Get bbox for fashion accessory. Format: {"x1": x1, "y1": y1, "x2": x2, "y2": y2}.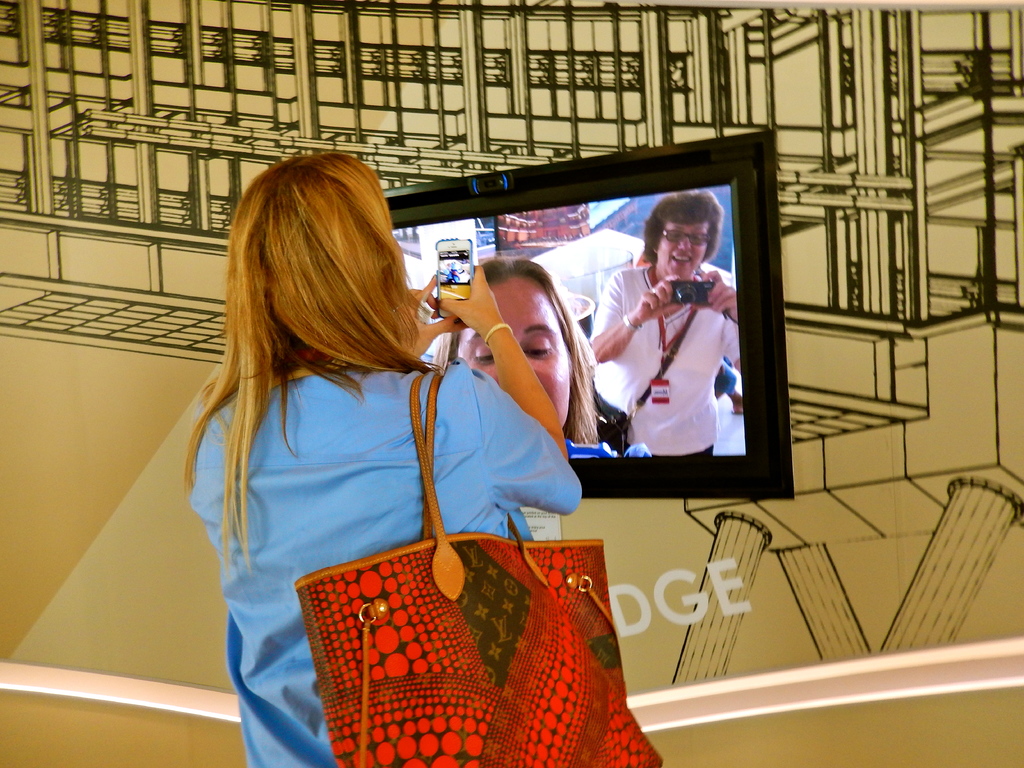
{"x1": 487, "y1": 321, "x2": 512, "y2": 342}.
